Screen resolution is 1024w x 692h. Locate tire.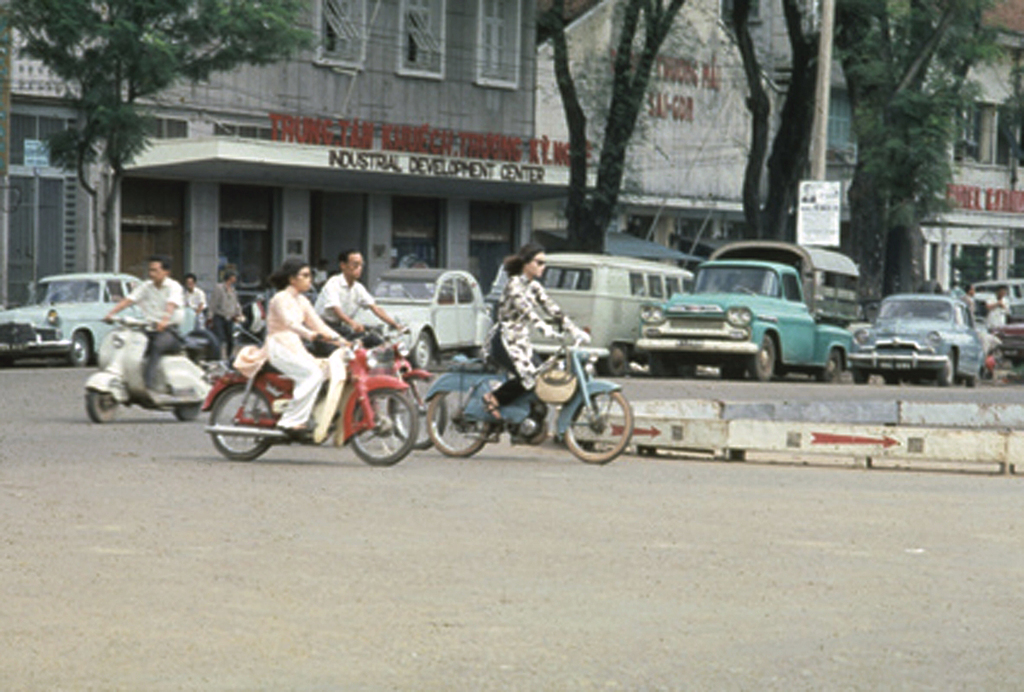
Rect(574, 388, 641, 465).
